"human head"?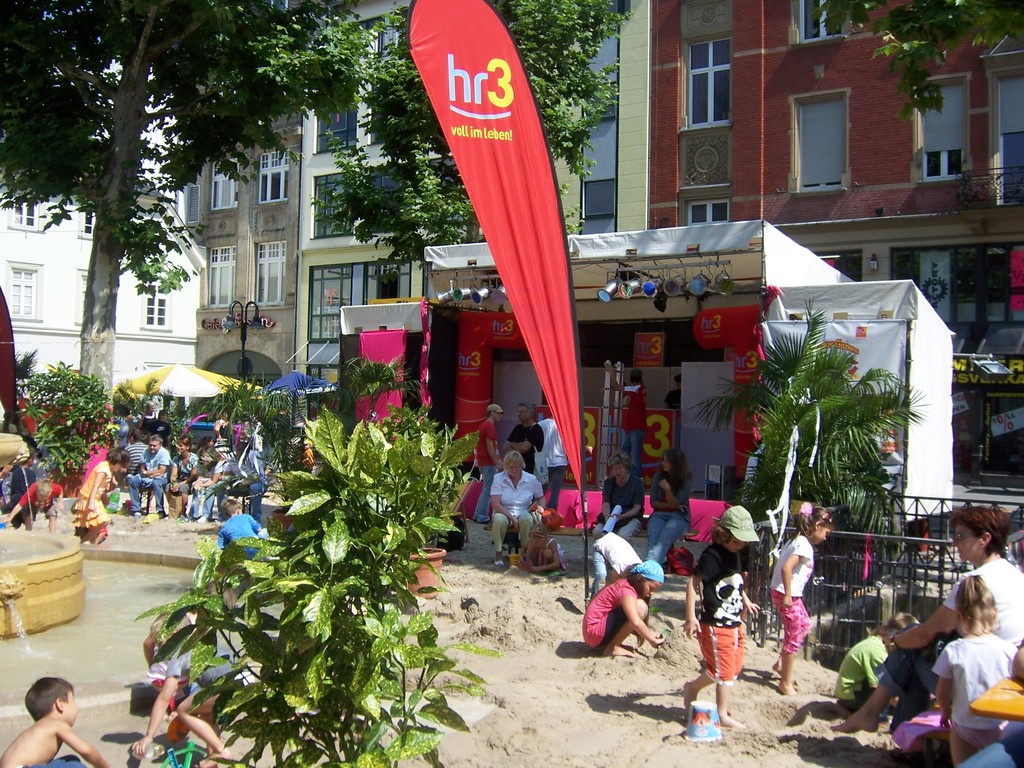
{"x1": 26, "y1": 679, "x2": 75, "y2": 729}
